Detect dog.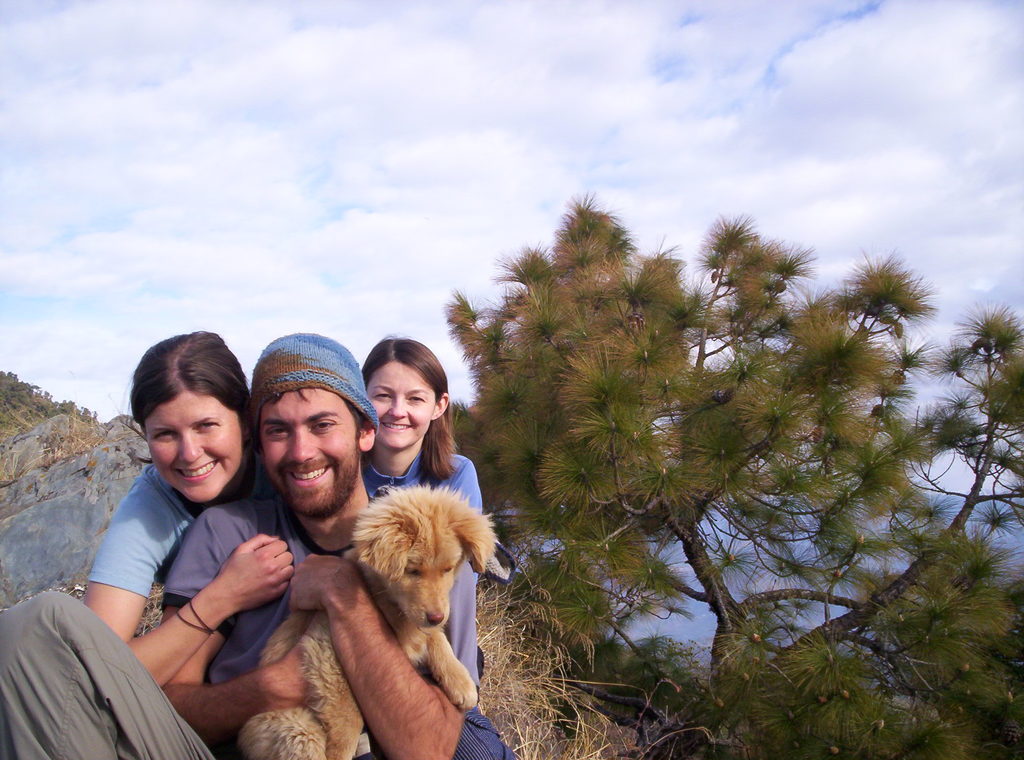
Detected at BBox(241, 481, 501, 759).
